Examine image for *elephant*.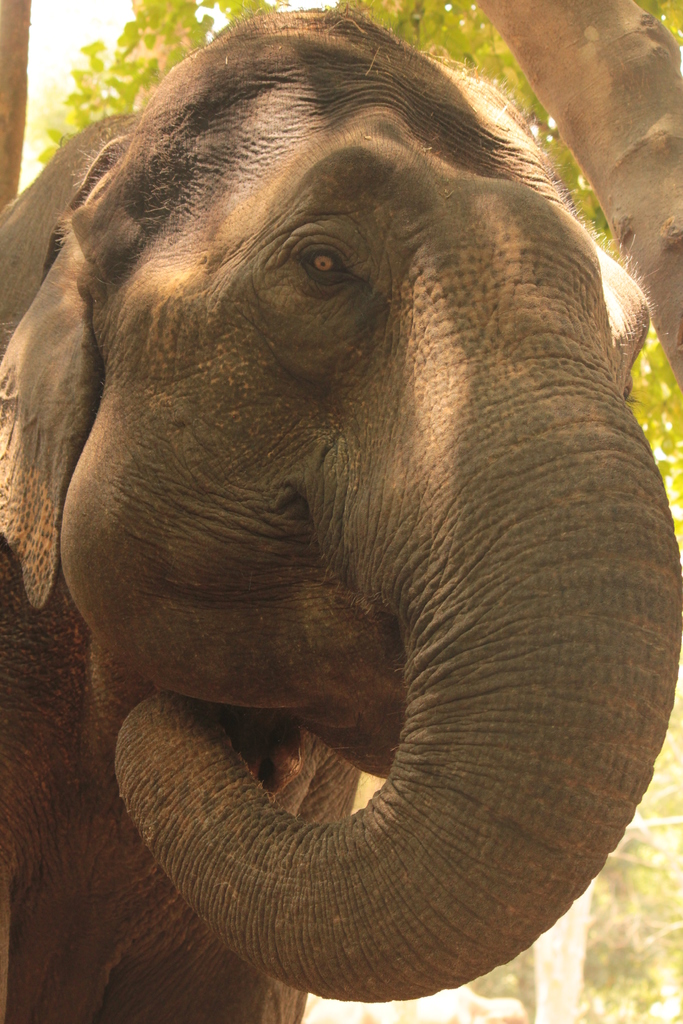
Examination result: rect(10, 0, 682, 1014).
